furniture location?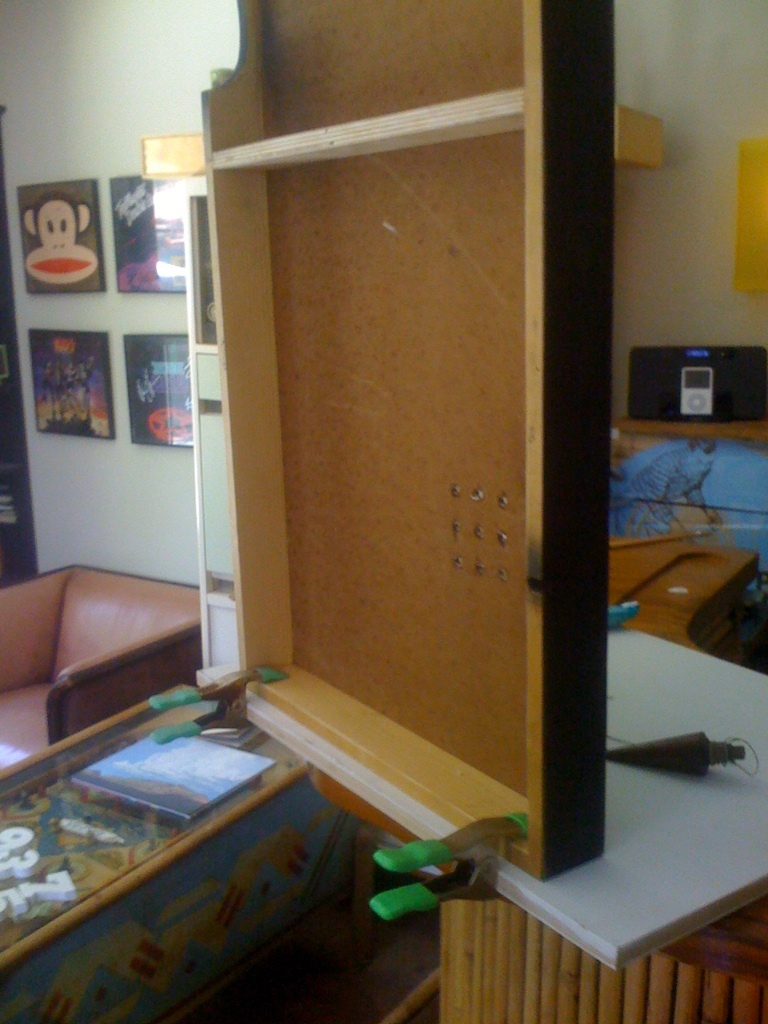
[left=0, top=704, right=358, bottom=1023]
